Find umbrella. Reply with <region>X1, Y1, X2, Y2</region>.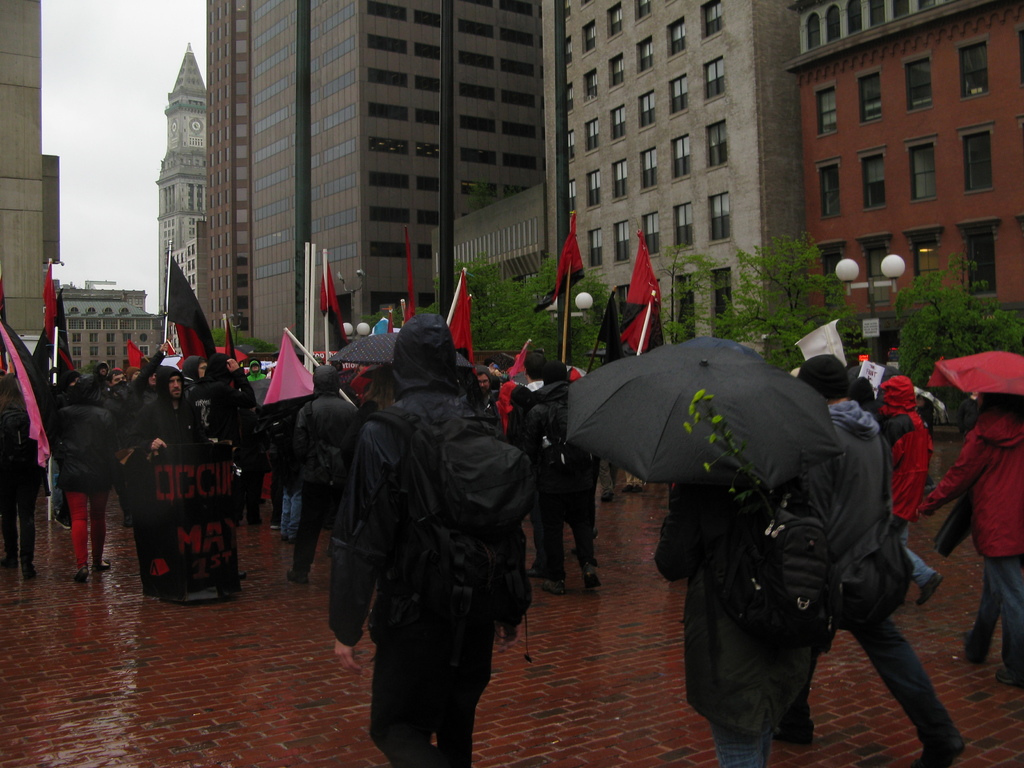
<region>680, 333, 761, 360</region>.
